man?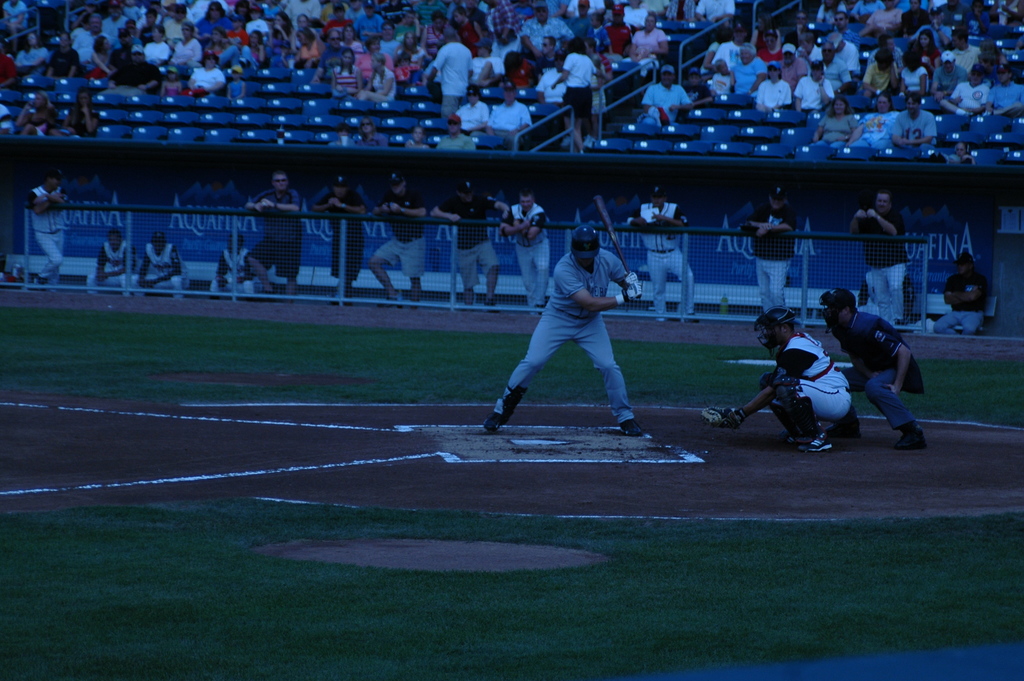
box=[812, 44, 849, 90]
